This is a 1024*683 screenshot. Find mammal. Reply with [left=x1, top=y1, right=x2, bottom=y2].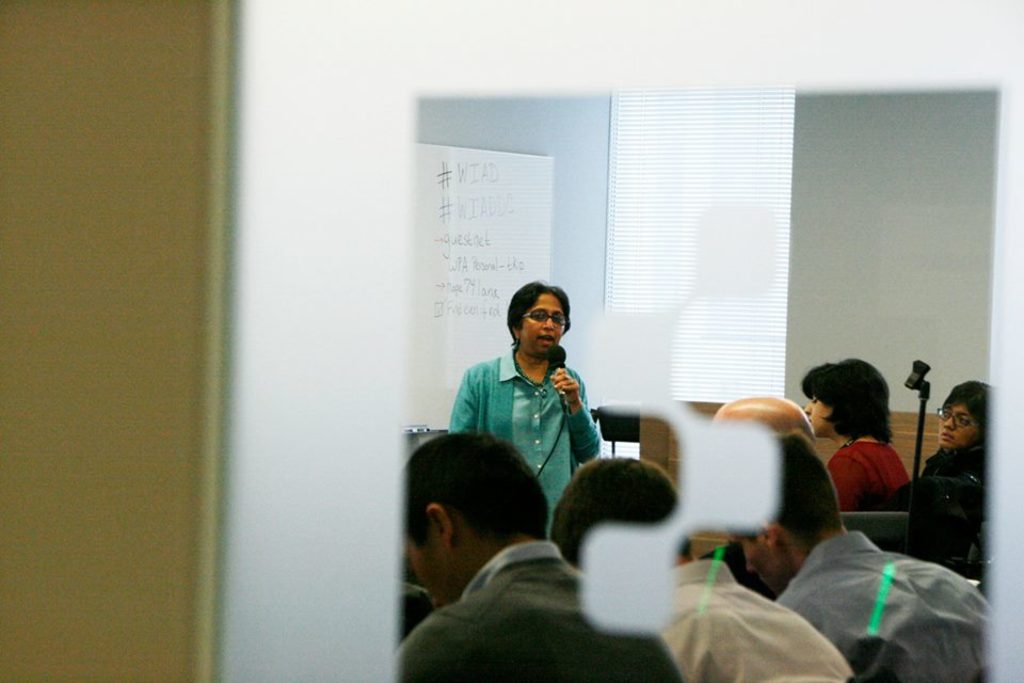
[left=807, top=374, right=933, bottom=530].
